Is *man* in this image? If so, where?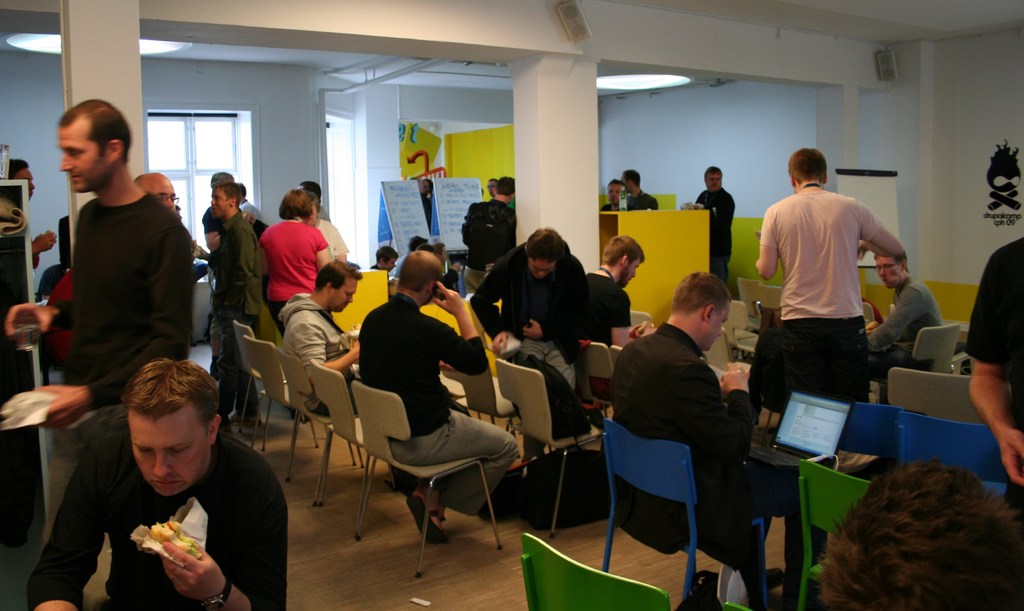
Yes, at x1=300 y1=181 x2=328 y2=221.
